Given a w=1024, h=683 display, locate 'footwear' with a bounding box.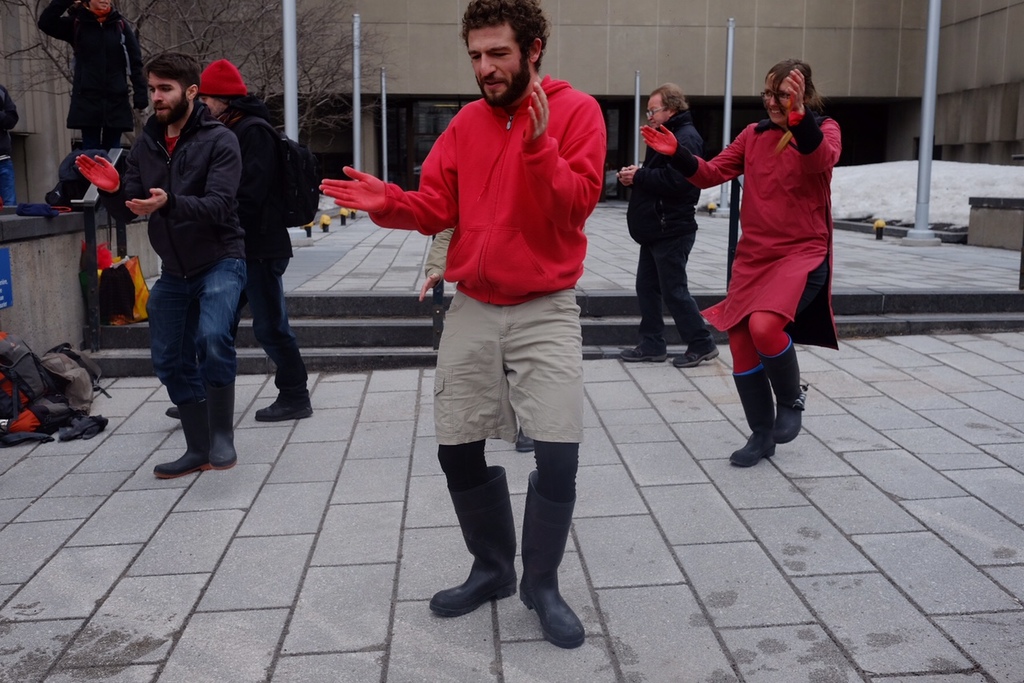
Located: 619,344,667,361.
